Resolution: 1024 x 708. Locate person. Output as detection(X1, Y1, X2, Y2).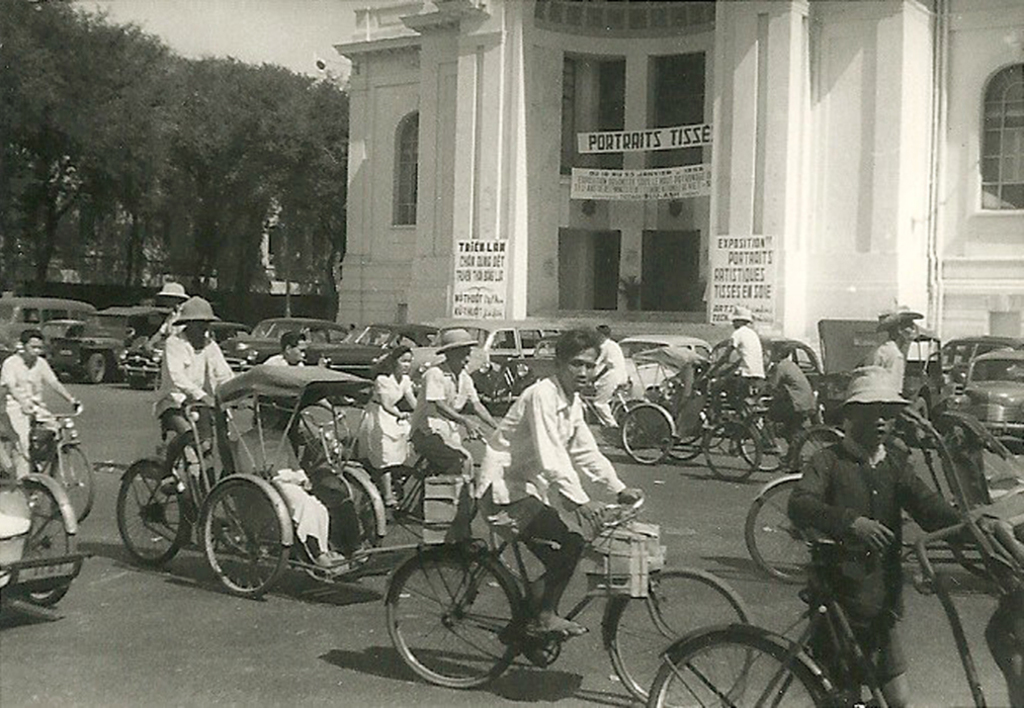
detection(0, 328, 84, 478).
